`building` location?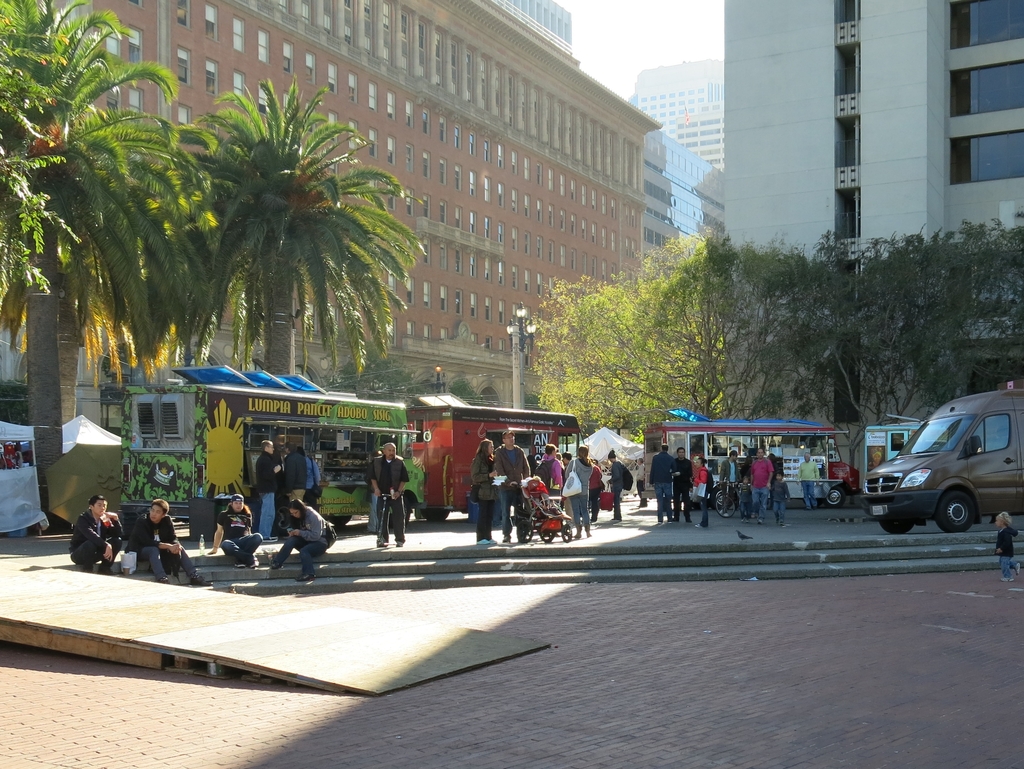
select_region(622, 59, 720, 172)
